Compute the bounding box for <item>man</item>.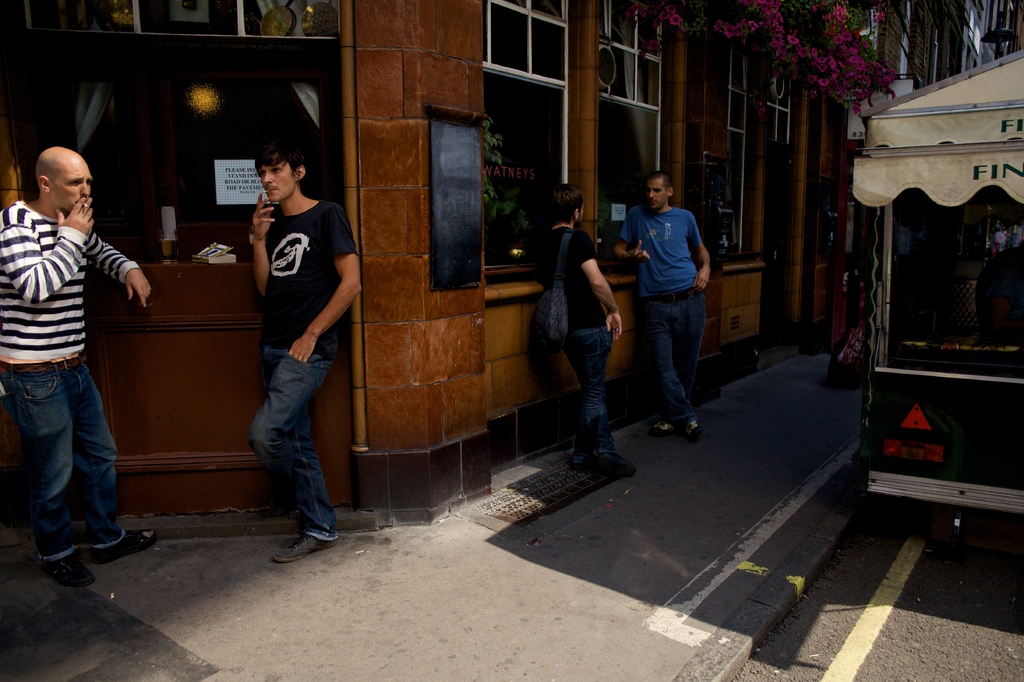
[x1=541, y1=177, x2=623, y2=477].
